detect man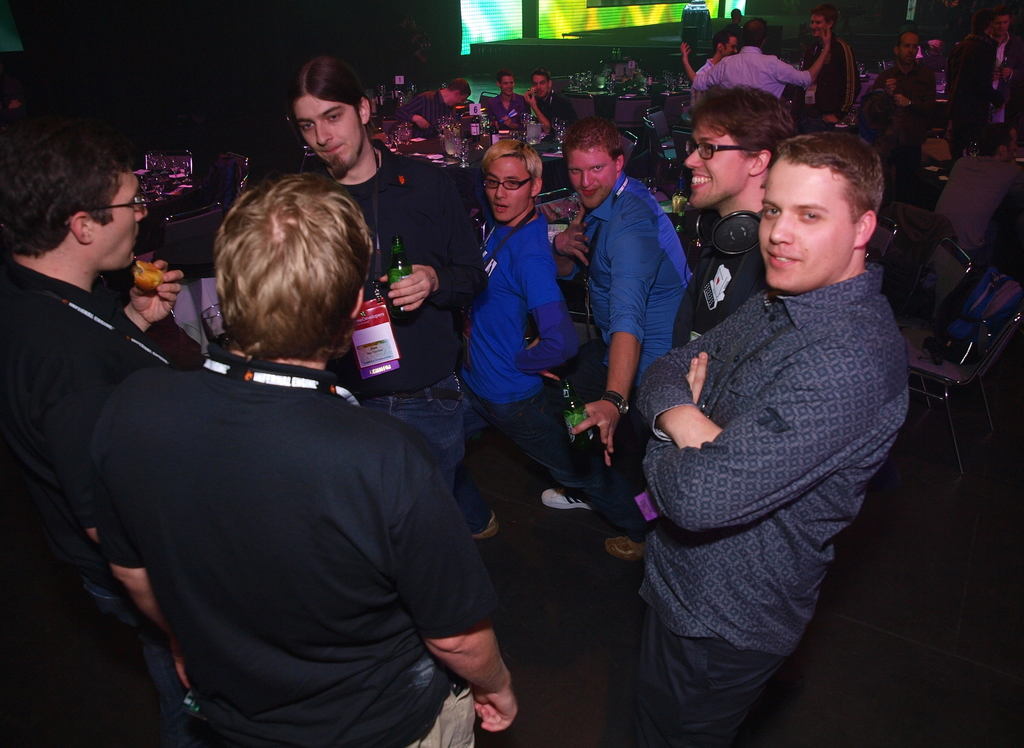
bbox(61, 172, 528, 742)
